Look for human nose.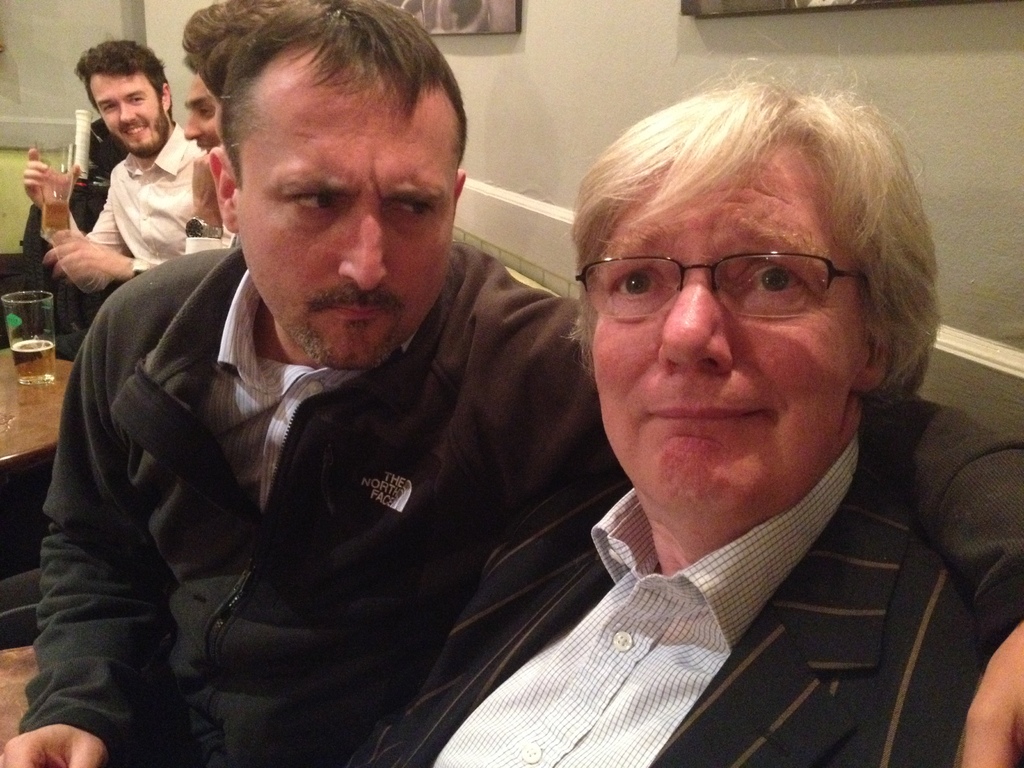
Found: x1=184 y1=114 x2=202 y2=140.
